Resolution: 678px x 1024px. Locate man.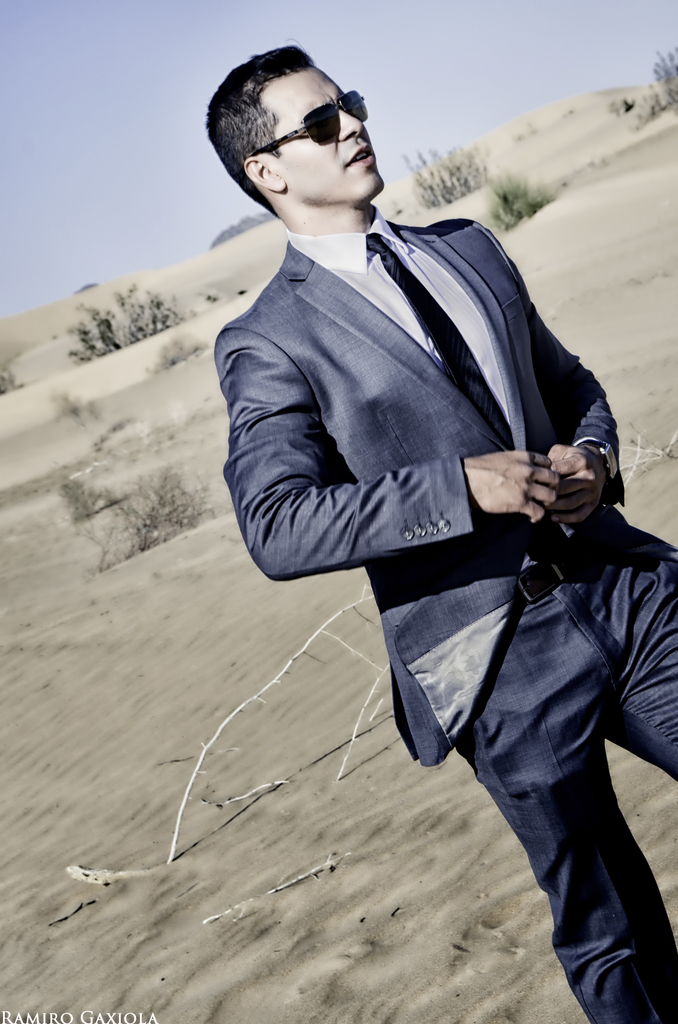
[204, 42, 677, 1023].
